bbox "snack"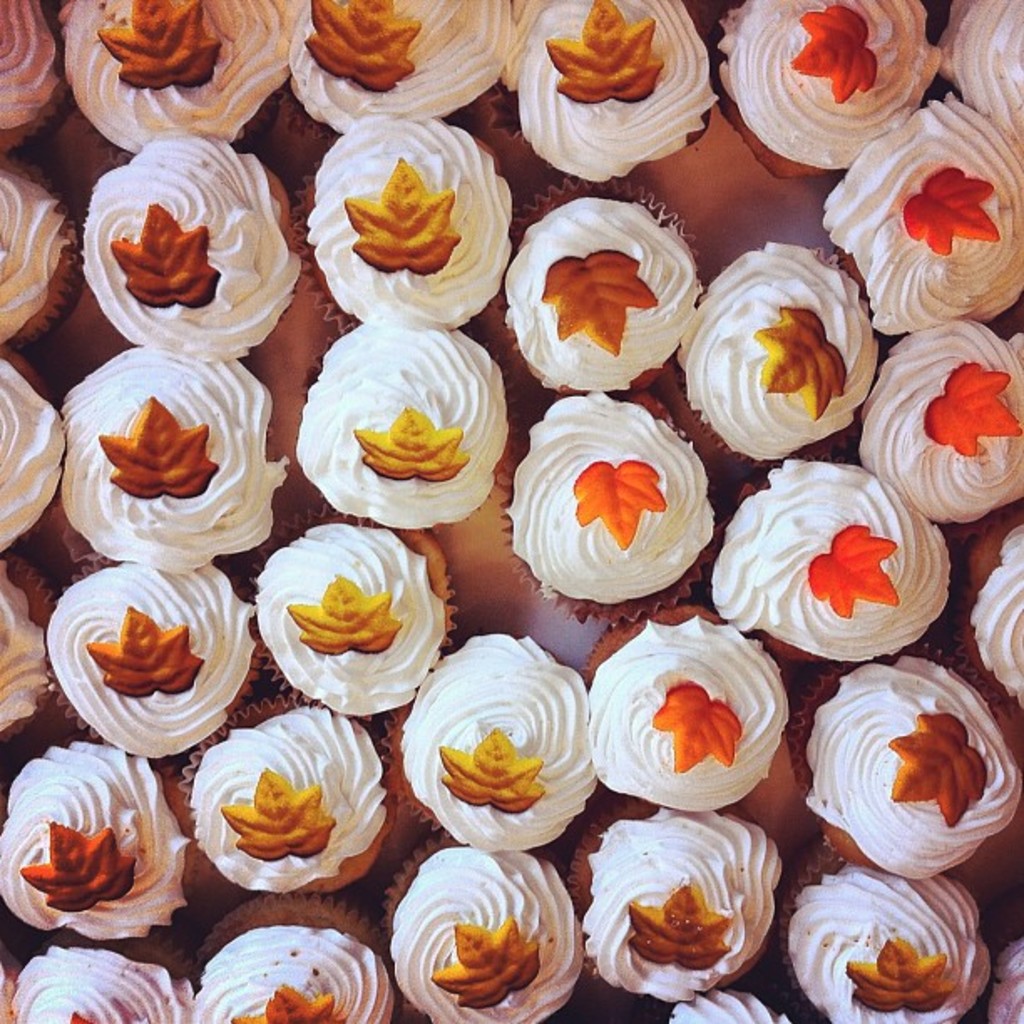
<box>308,120,500,321</box>
